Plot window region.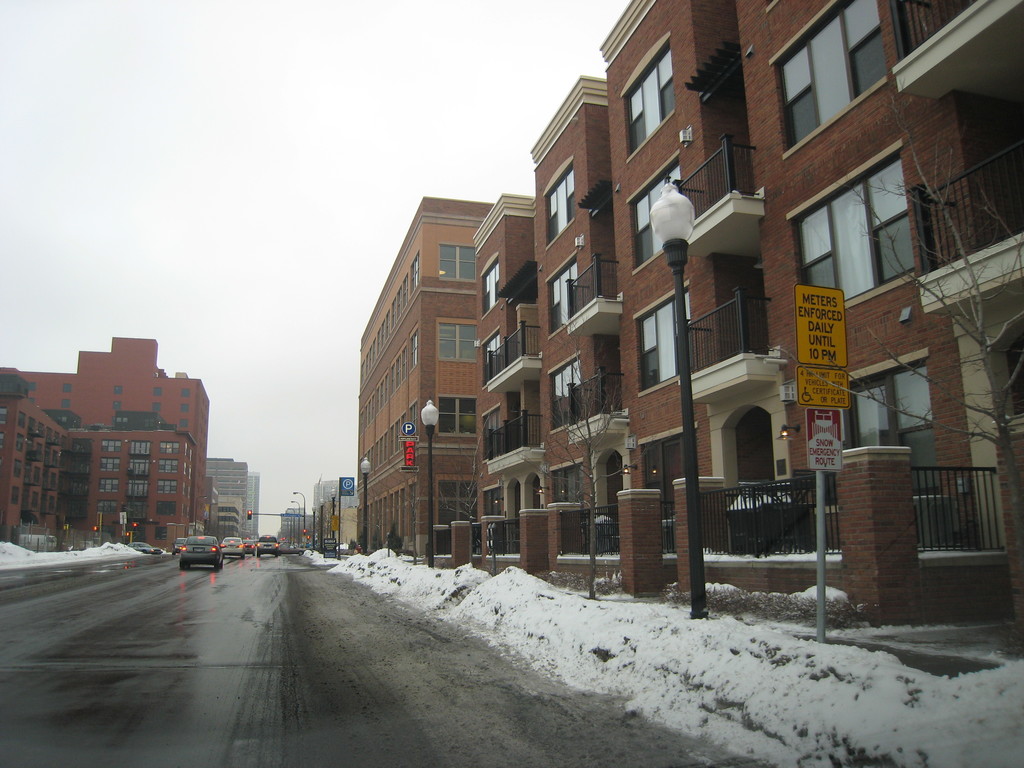
Plotted at 543 156 576 248.
